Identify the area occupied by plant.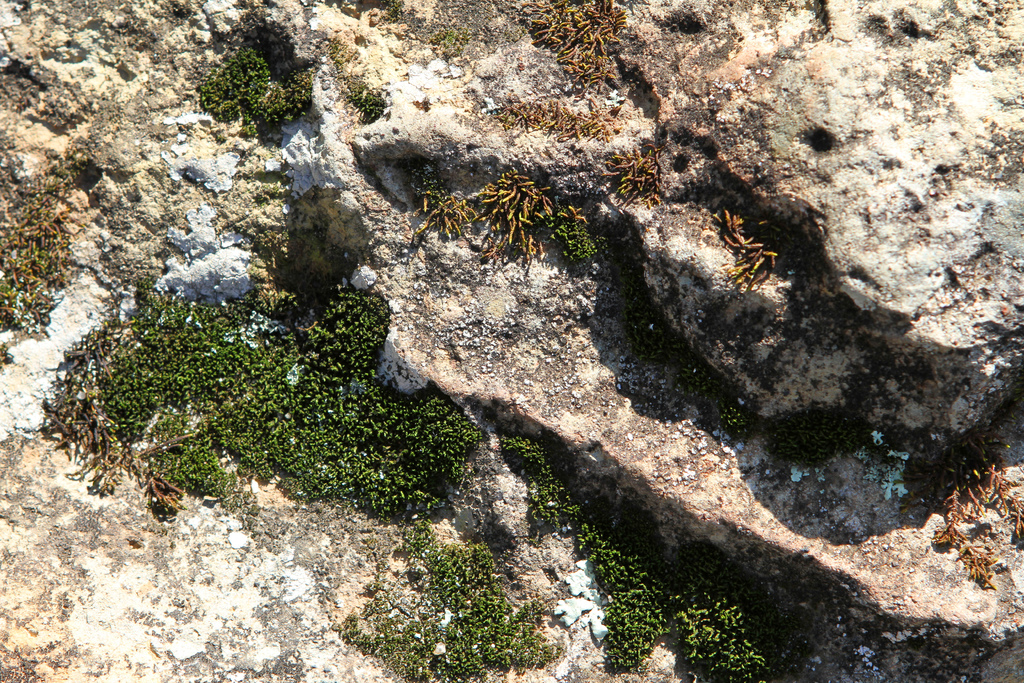
Area: locate(426, 21, 464, 52).
